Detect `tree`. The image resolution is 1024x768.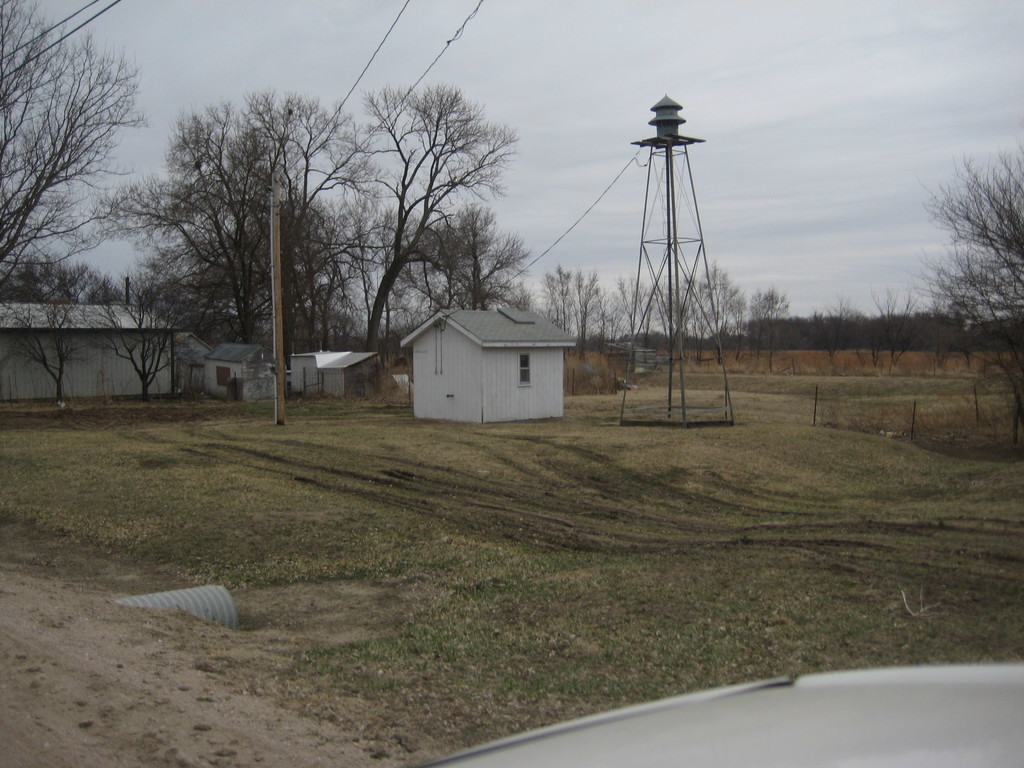
left=747, top=269, right=785, bottom=361.
